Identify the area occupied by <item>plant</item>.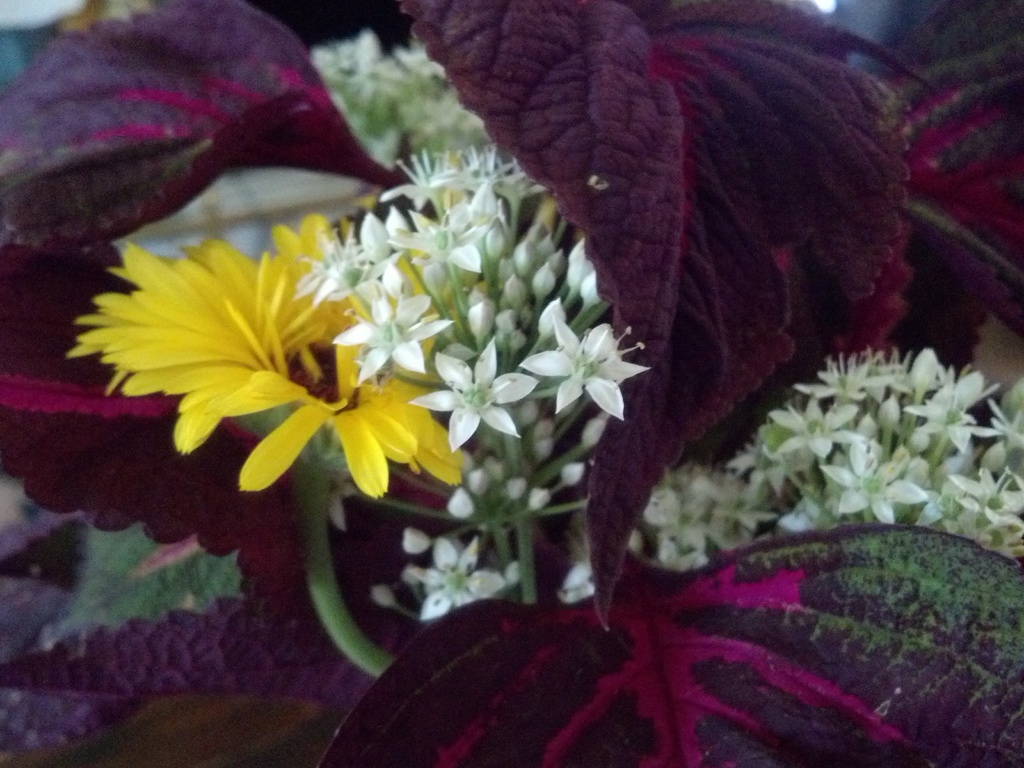
Area: [x1=76, y1=100, x2=1023, y2=641].
